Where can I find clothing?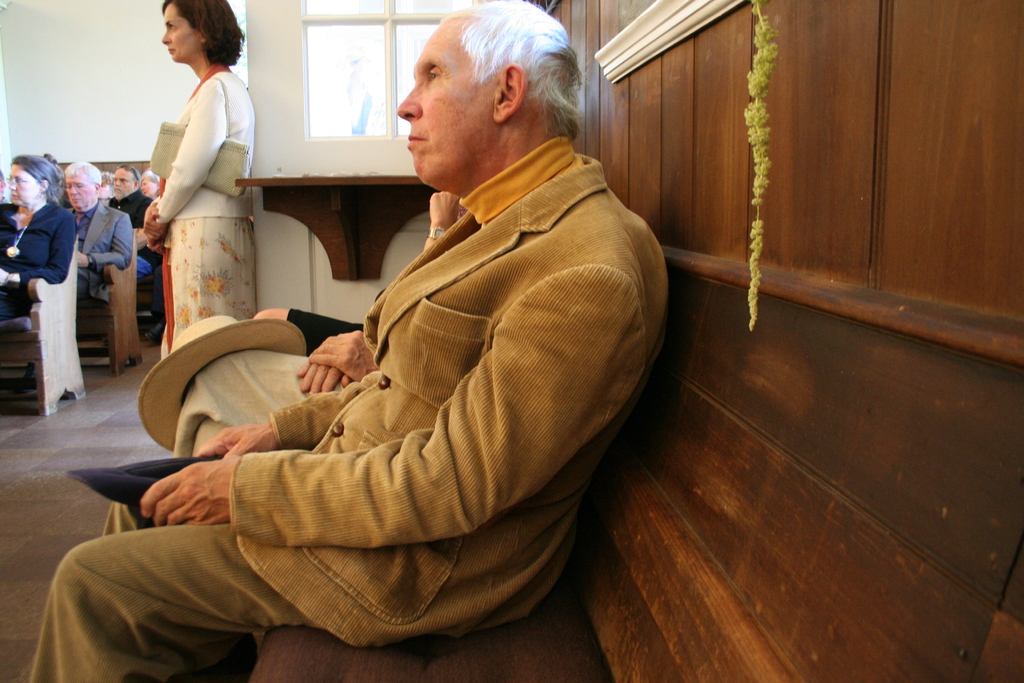
You can find it at x1=159, y1=227, x2=445, y2=464.
